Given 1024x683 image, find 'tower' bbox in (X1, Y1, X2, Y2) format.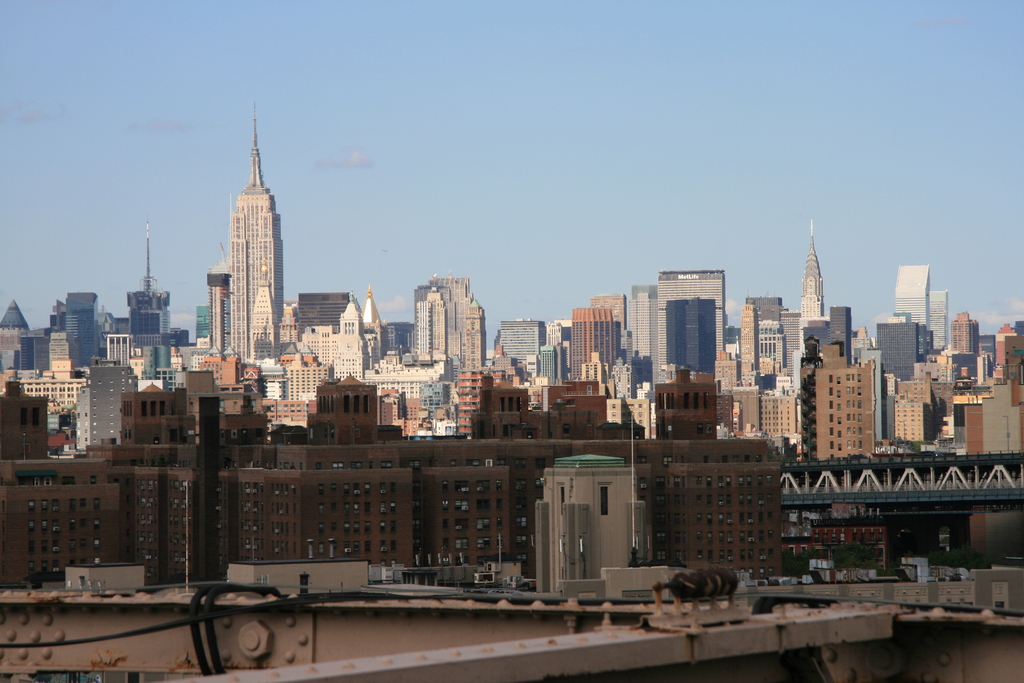
(130, 444, 207, 577).
